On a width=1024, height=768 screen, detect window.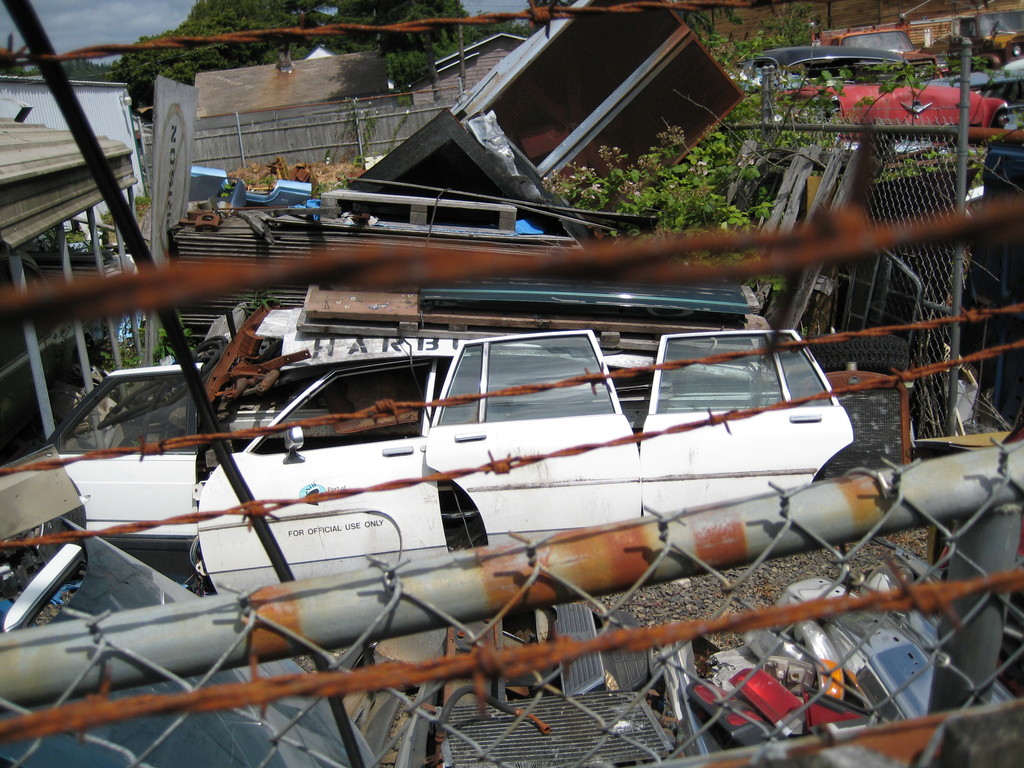
(left=60, top=373, right=204, bottom=459).
